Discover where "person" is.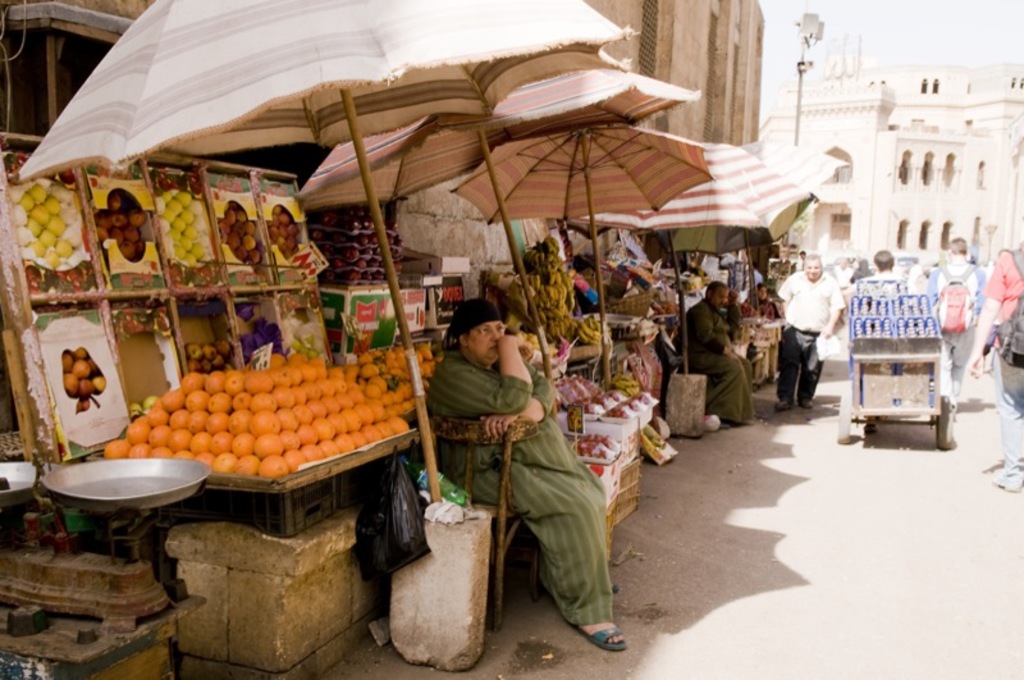
Discovered at 964, 238, 1023, 492.
